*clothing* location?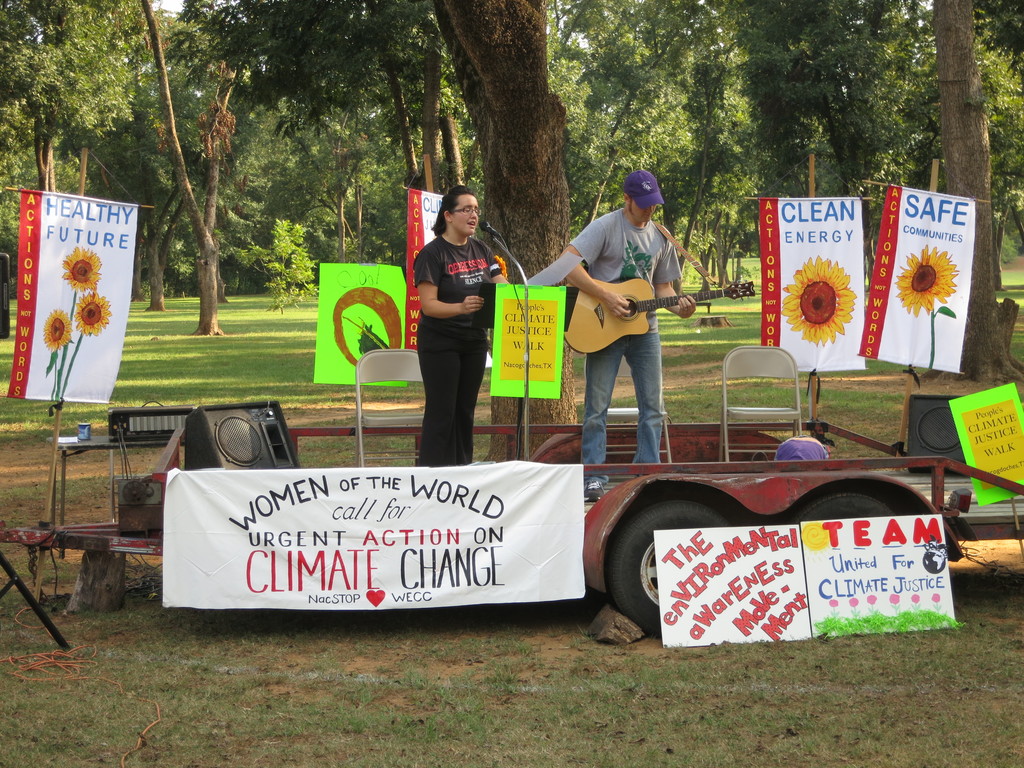
l=413, t=236, r=493, b=467
